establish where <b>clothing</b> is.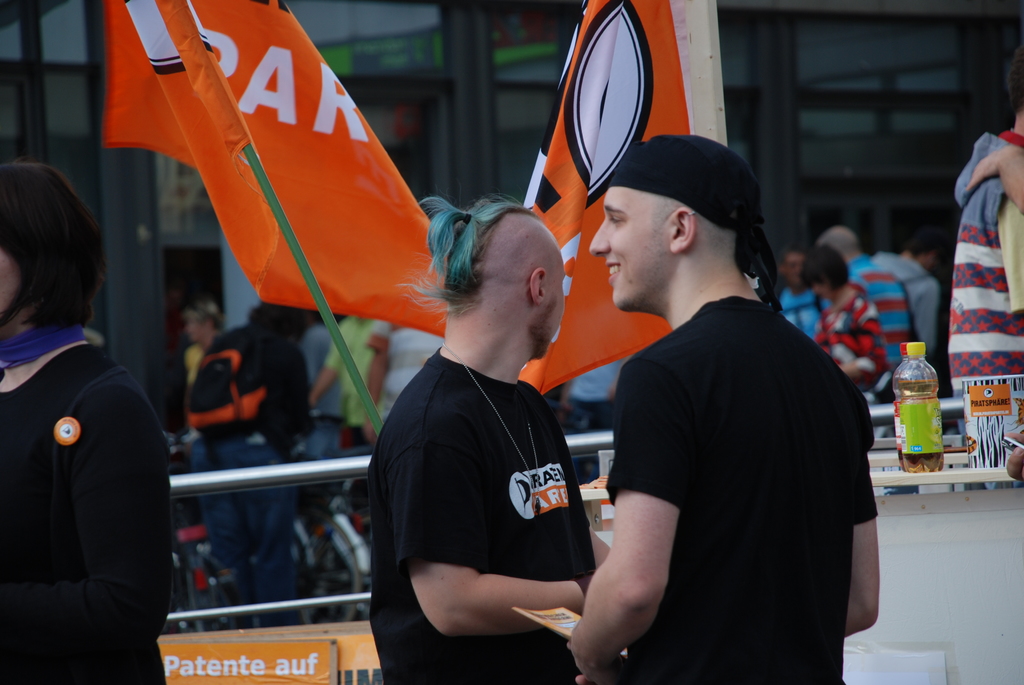
Established at rect(814, 287, 887, 405).
